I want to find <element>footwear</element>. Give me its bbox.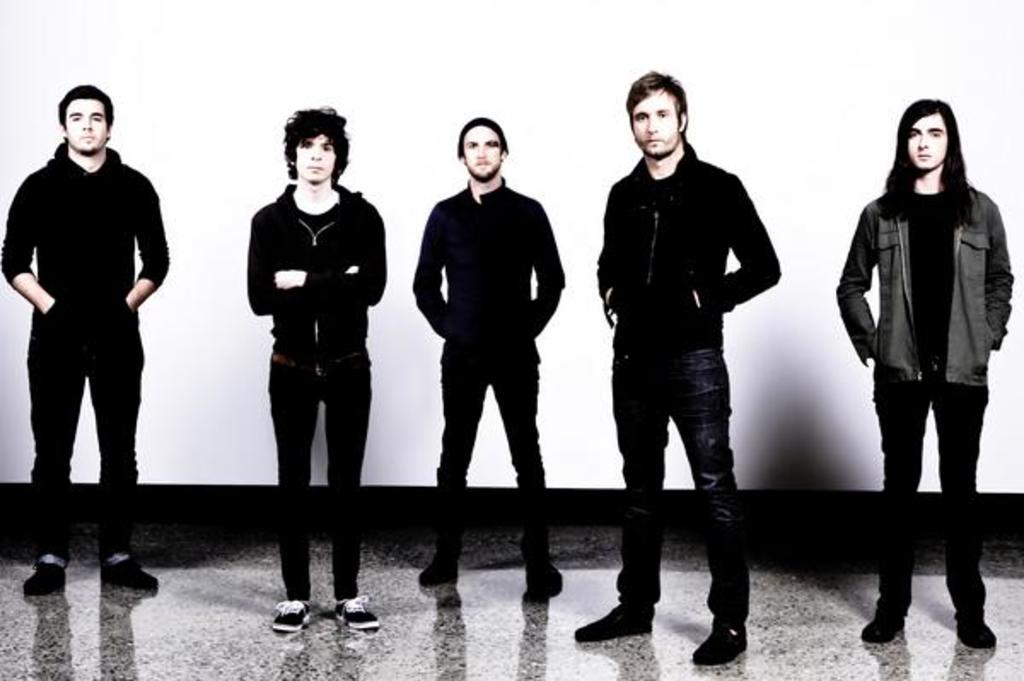
(273,589,305,643).
